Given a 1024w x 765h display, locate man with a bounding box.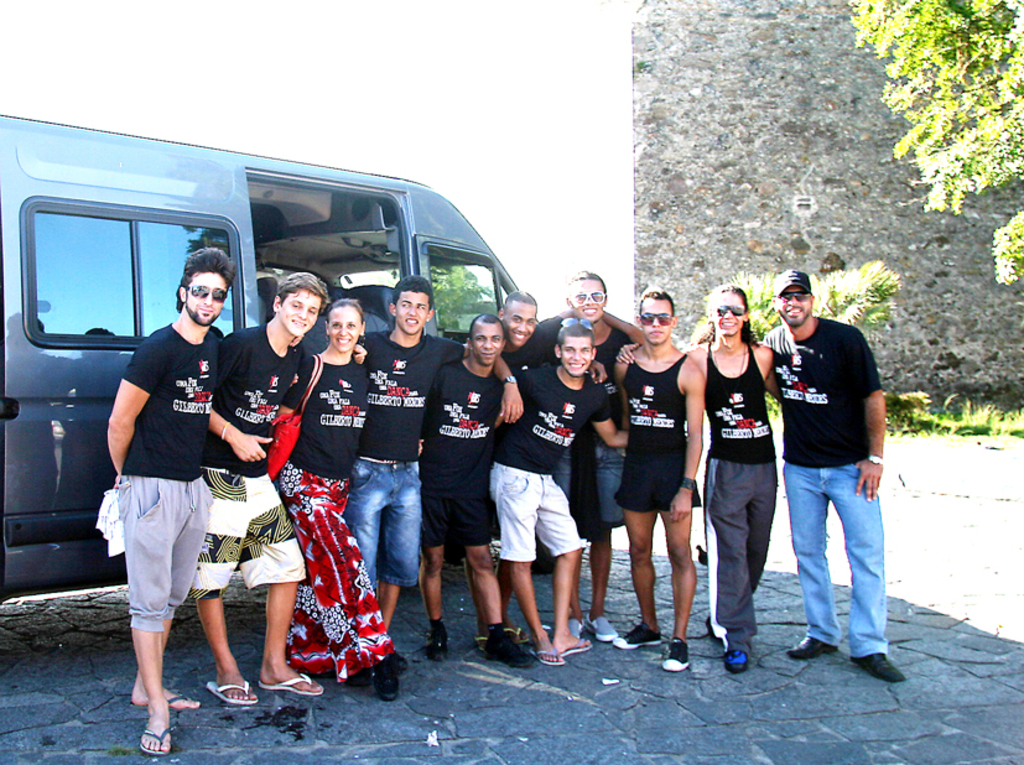
Located: bbox(537, 267, 641, 646).
